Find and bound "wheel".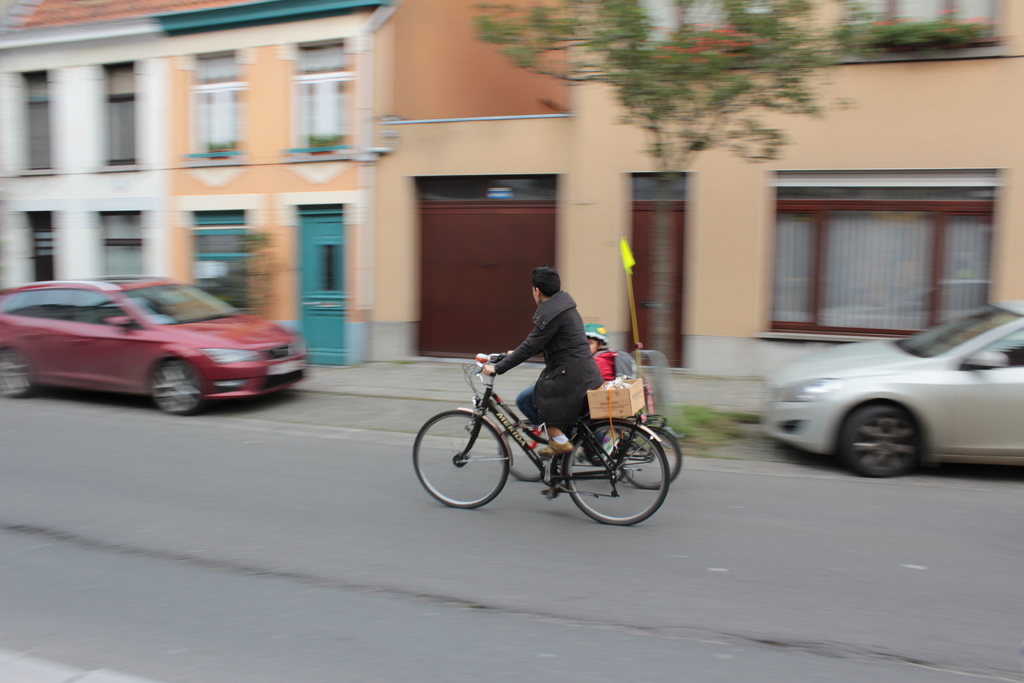
Bound: left=566, top=428, right=673, bottom=525.
